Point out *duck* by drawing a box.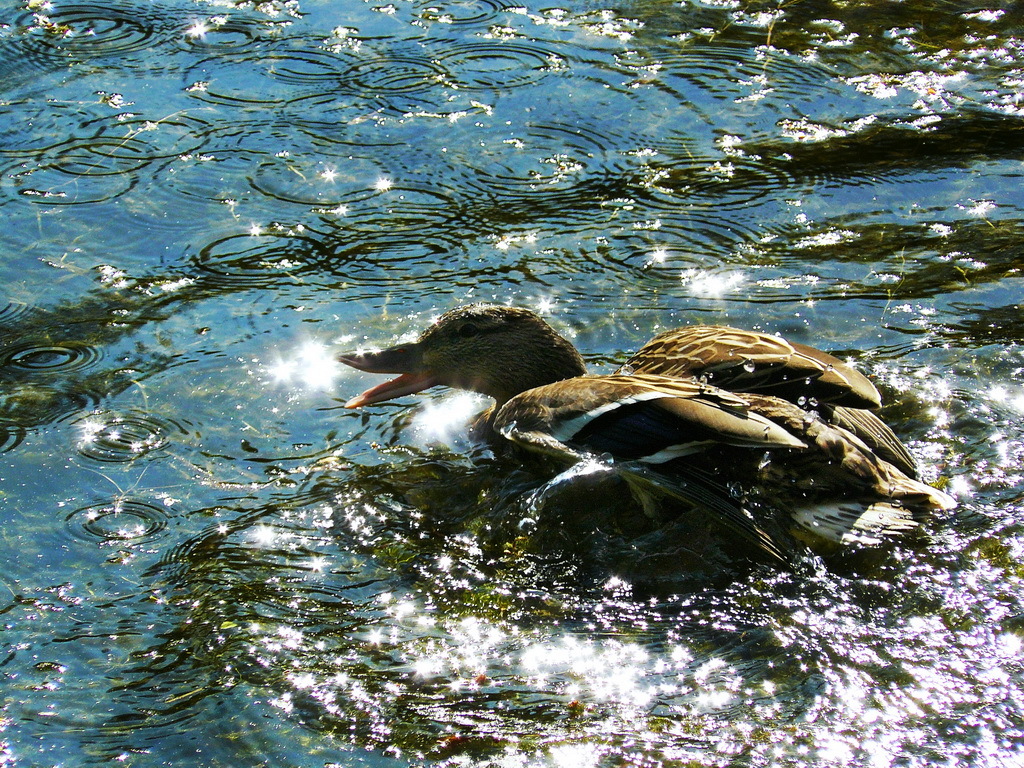
(515,314,938,515).
